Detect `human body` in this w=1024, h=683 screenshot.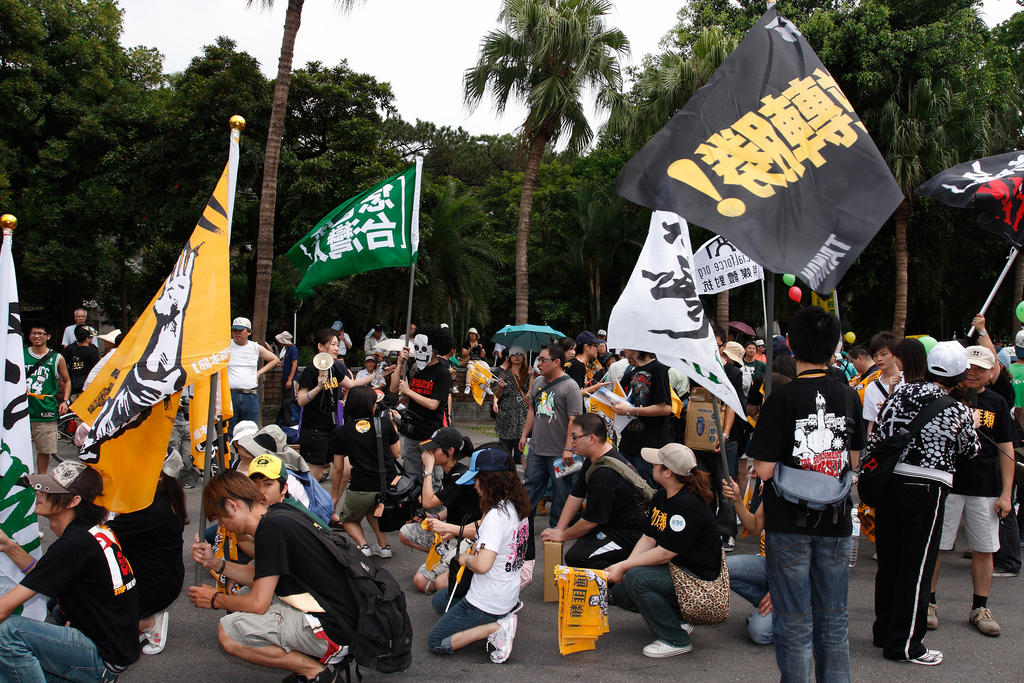
Detection: <bbox>717, 493, 769, 648</bbox>.
